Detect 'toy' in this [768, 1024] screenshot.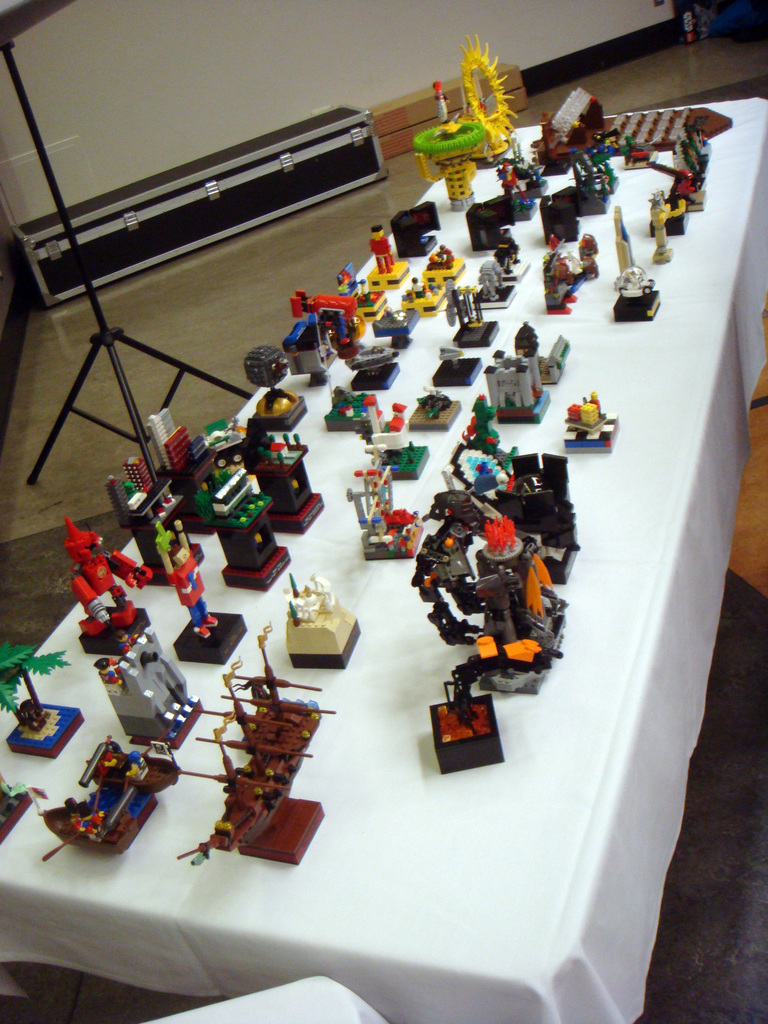
Detection: pyautogui.locateOnScreen(567, 393, 623, 451).
